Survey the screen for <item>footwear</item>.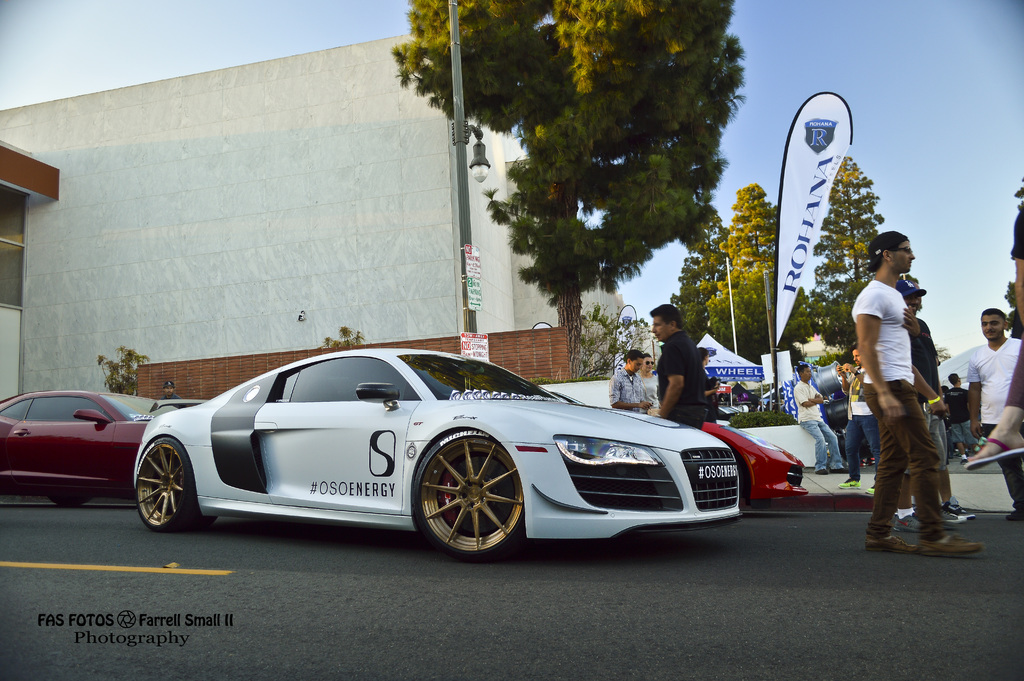
Survey found: region(941, 498, 972, 514).
